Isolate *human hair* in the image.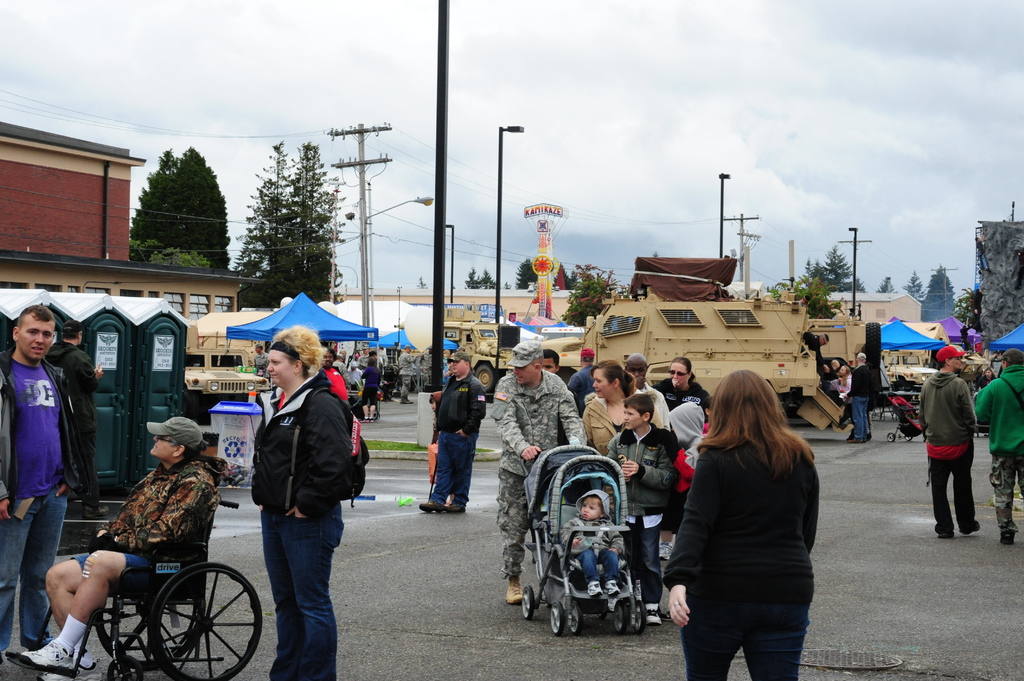
Isolated region: l=541, t=348, r=560, b=369.
